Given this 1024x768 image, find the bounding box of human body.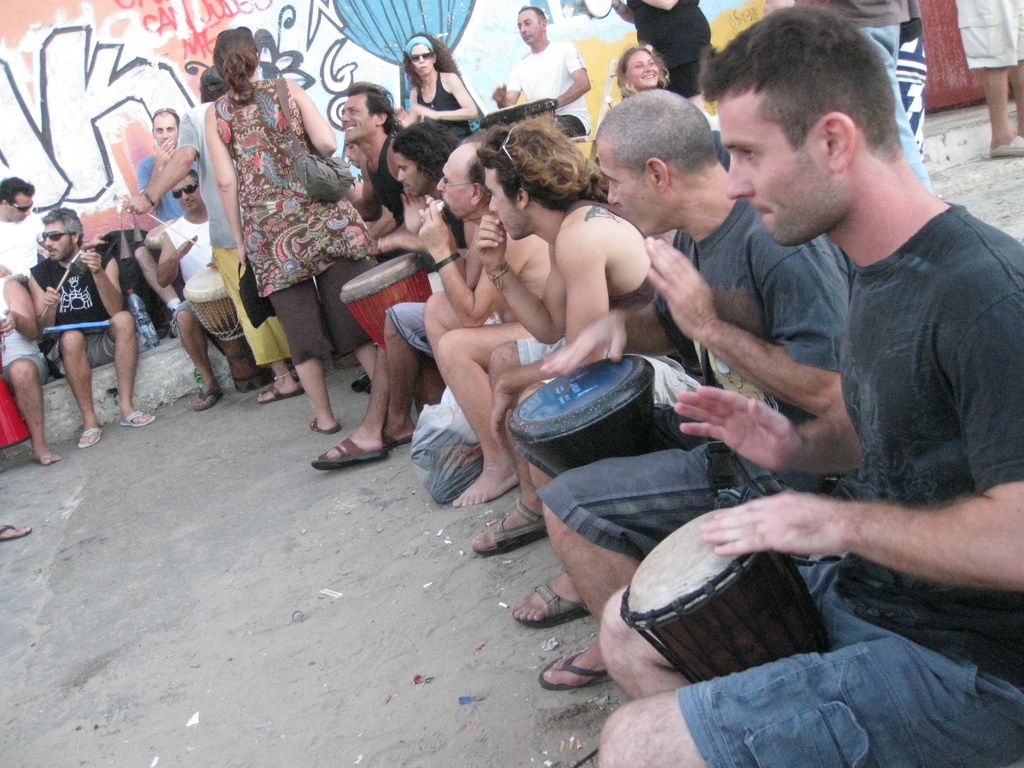
region(537, 83, 849, 702).
